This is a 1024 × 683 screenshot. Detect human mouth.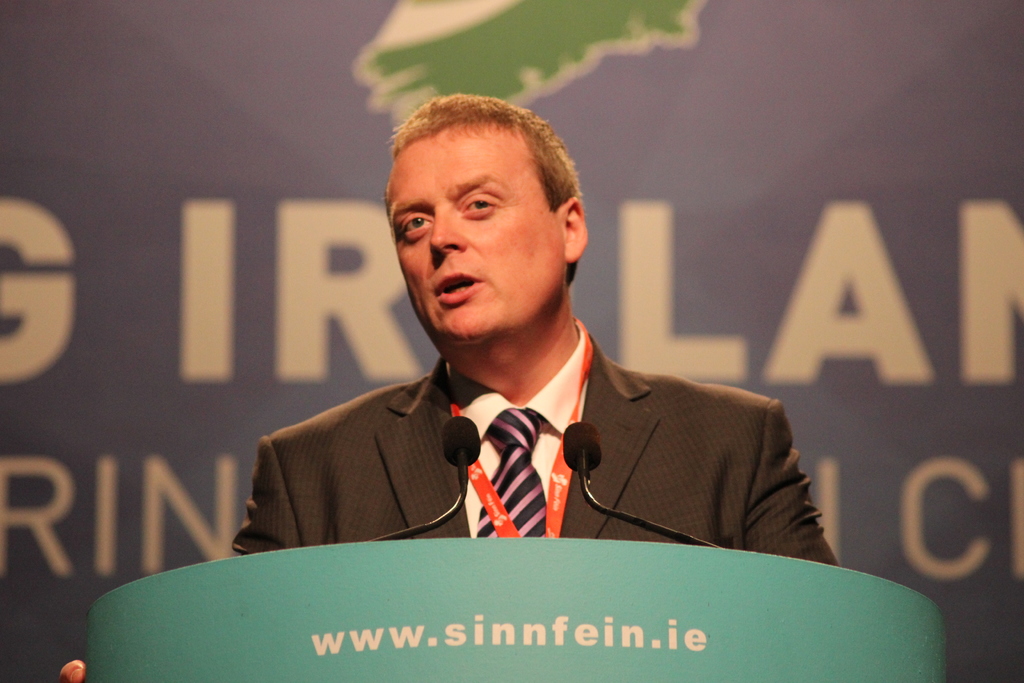
(left=435, top=274, right=479, bottom=306).
